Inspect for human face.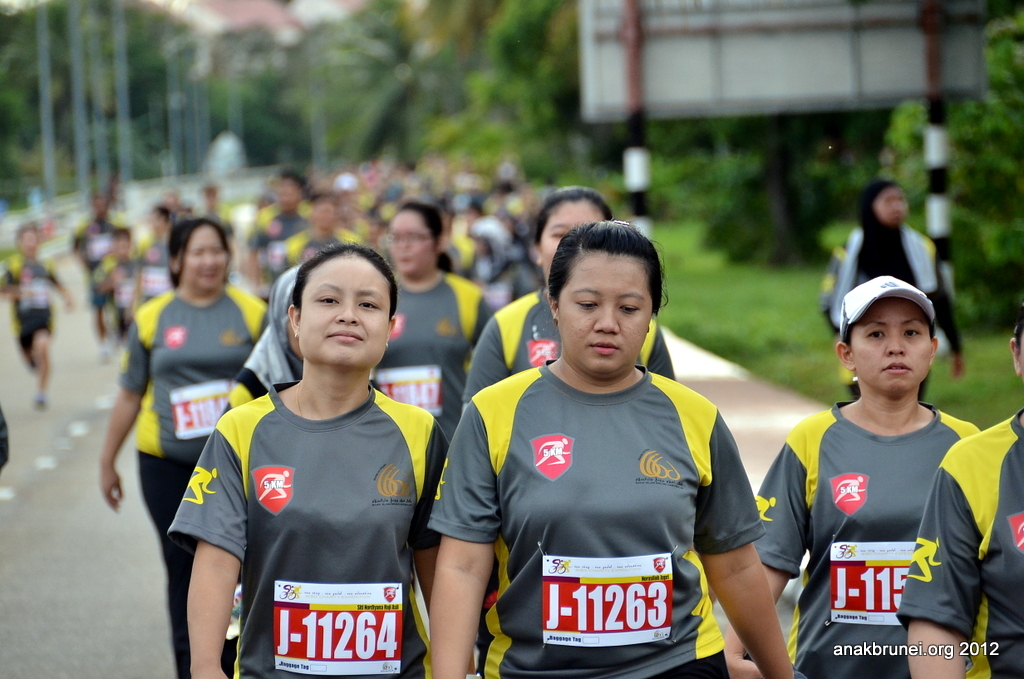
Inspection: detection(564, 246, 653, 377).
